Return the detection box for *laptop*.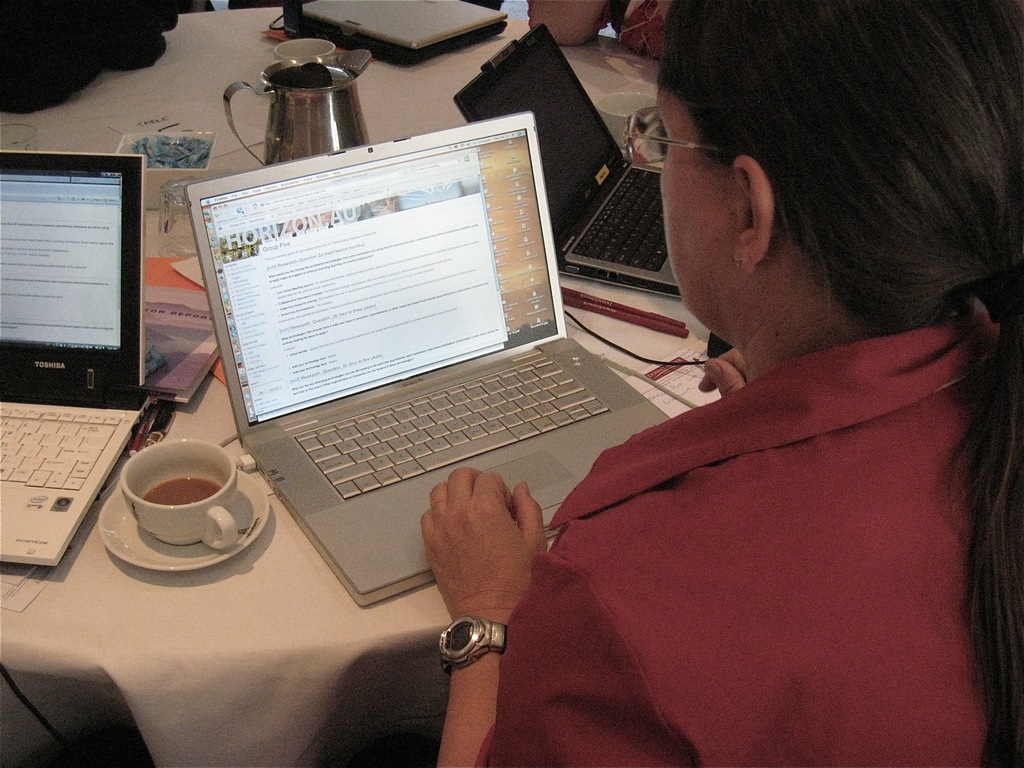
0/152/150/568.
